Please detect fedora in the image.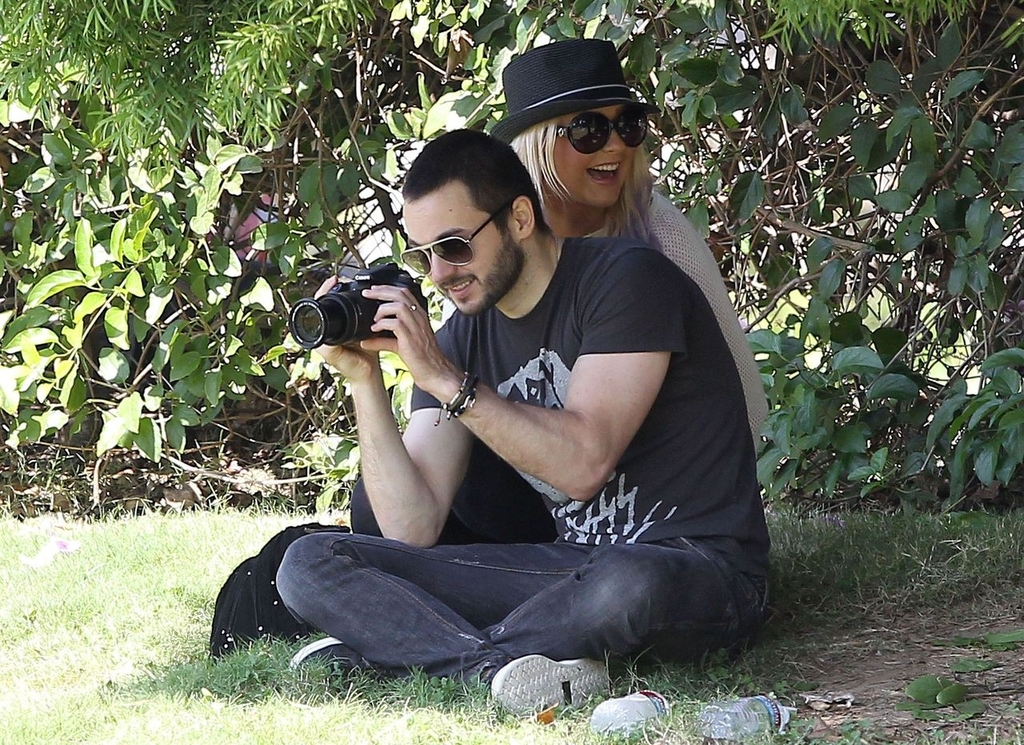
488, 38, 659, 143.
